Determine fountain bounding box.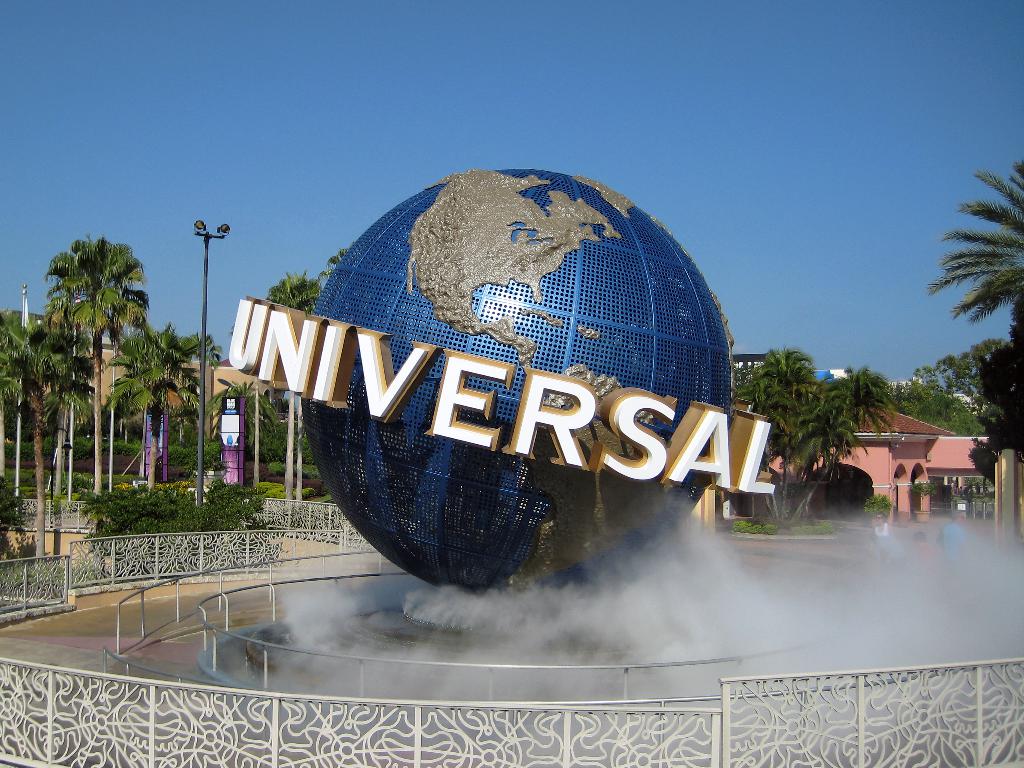
Determined: <bbox>0, 165, 1023, 767</bbox>.
